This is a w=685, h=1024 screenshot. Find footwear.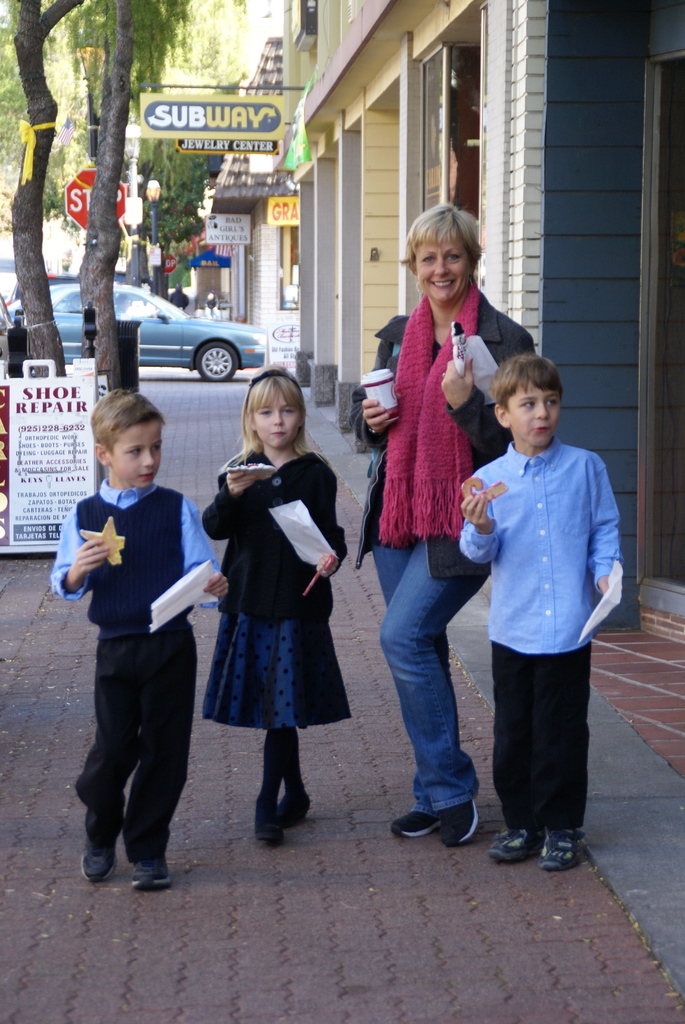
Bounding box: (x1=281, y1=779, x2=313, y2=829).
